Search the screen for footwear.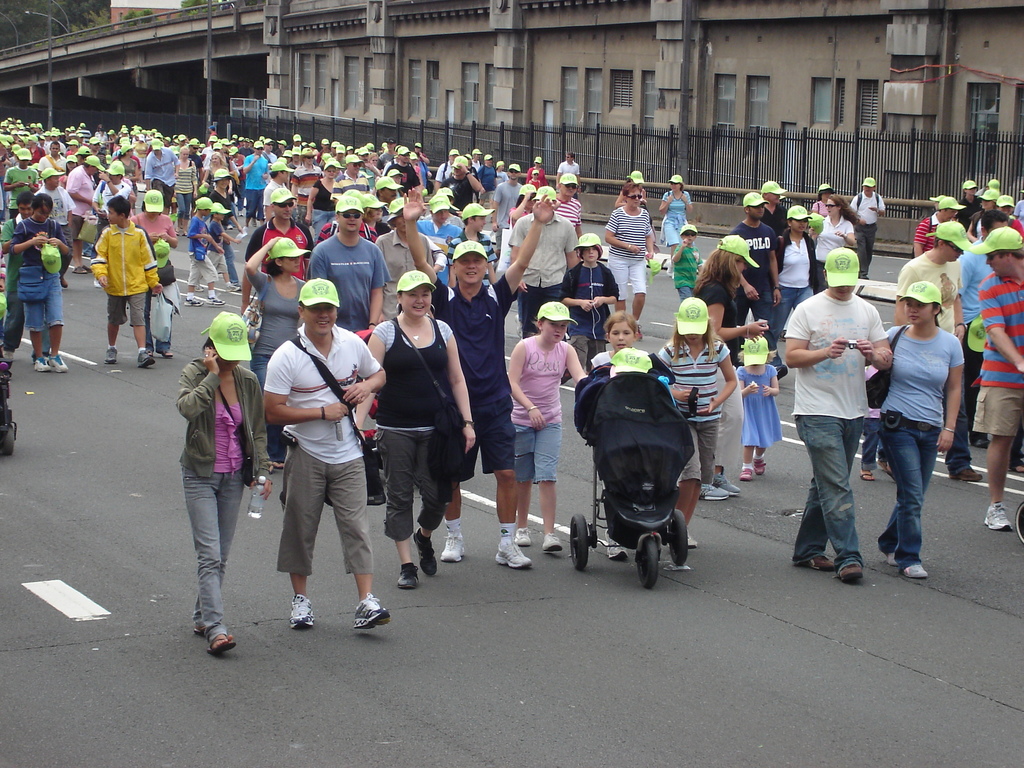
Found at [181,295,206,309].
